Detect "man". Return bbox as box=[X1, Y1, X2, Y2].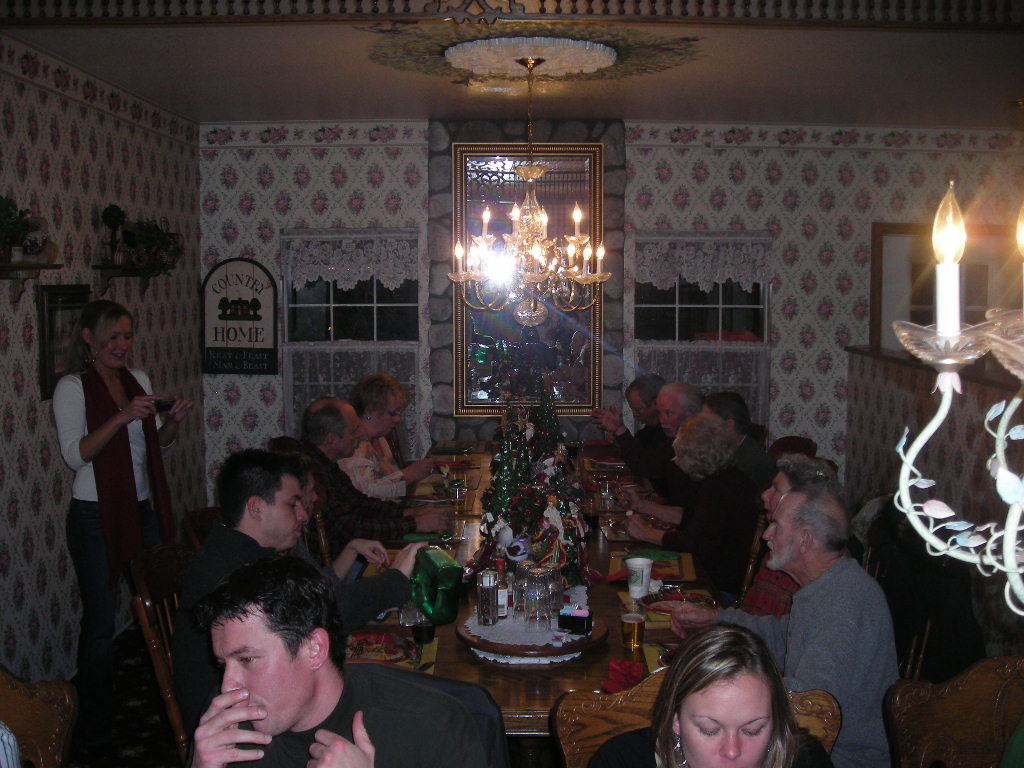
box=[175, 546, 479, 767].
